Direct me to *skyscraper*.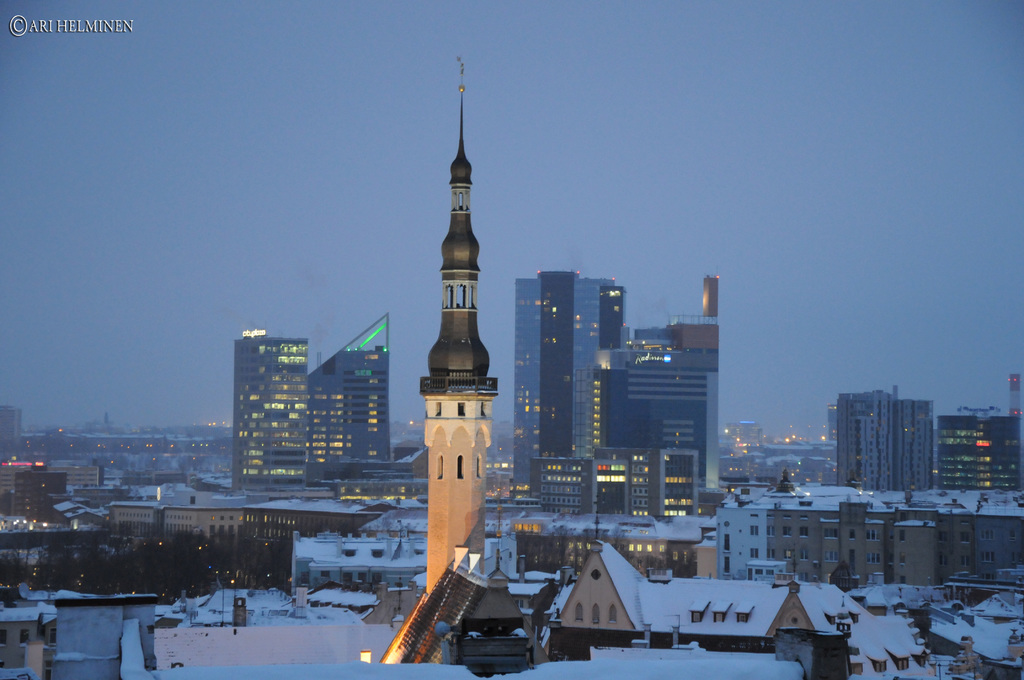
Direction: [left=835, top=387, right=938, bottom=494].
